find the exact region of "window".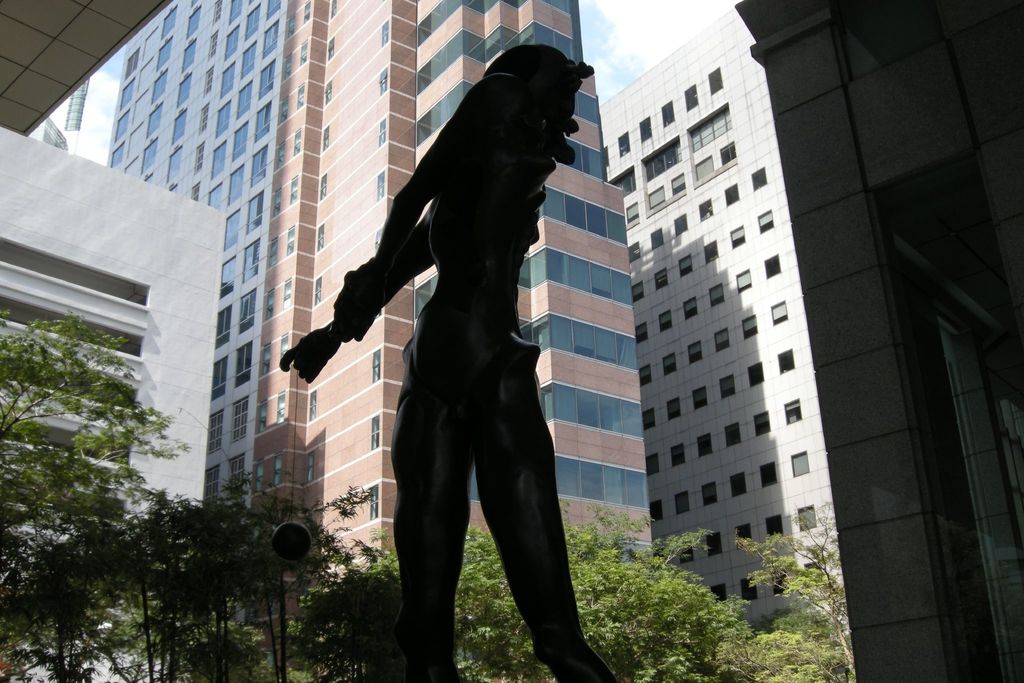
Exact region: (x1=659, y1=309, x2=671, y2=328).
